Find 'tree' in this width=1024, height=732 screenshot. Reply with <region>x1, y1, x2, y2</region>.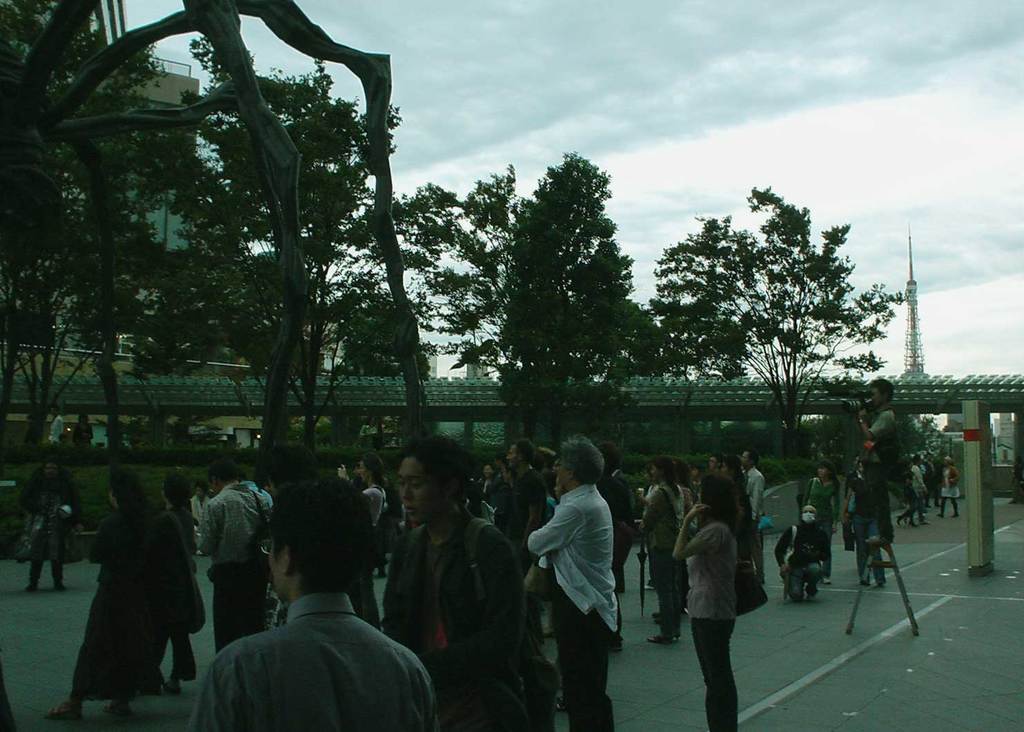
<region>659, 176, 914, 464</region>.
